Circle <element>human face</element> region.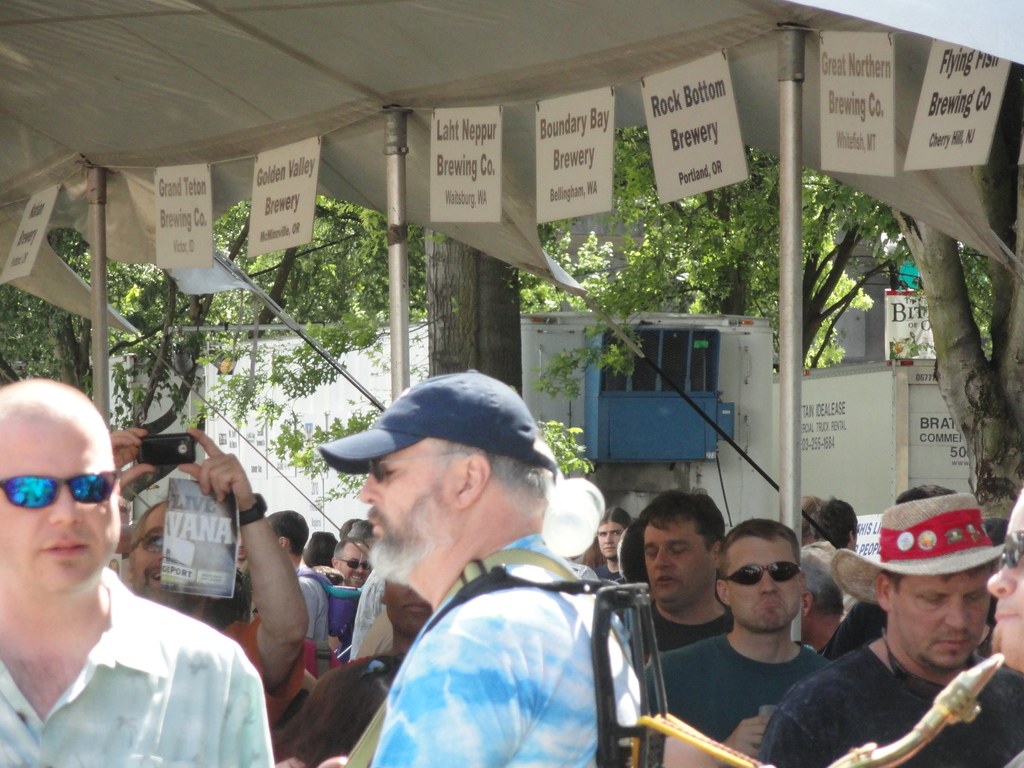
Region: [3,413,130,598].
